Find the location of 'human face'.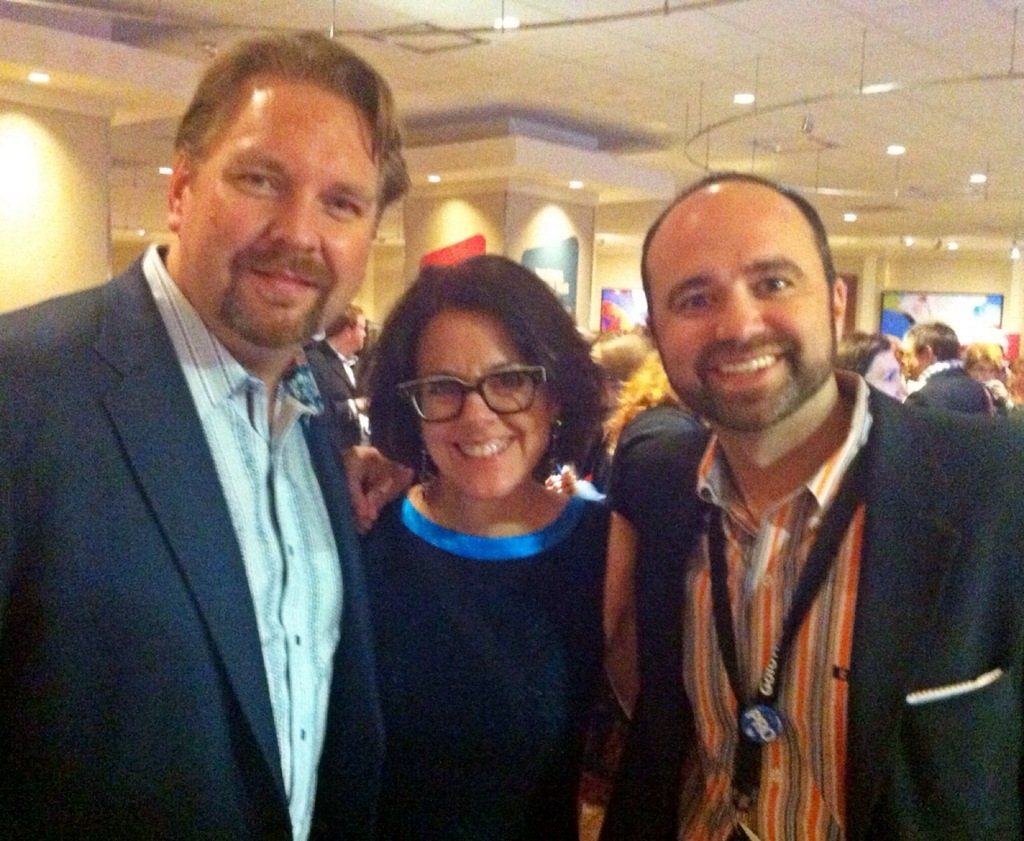
Location: (865, 343, 911, 405).
